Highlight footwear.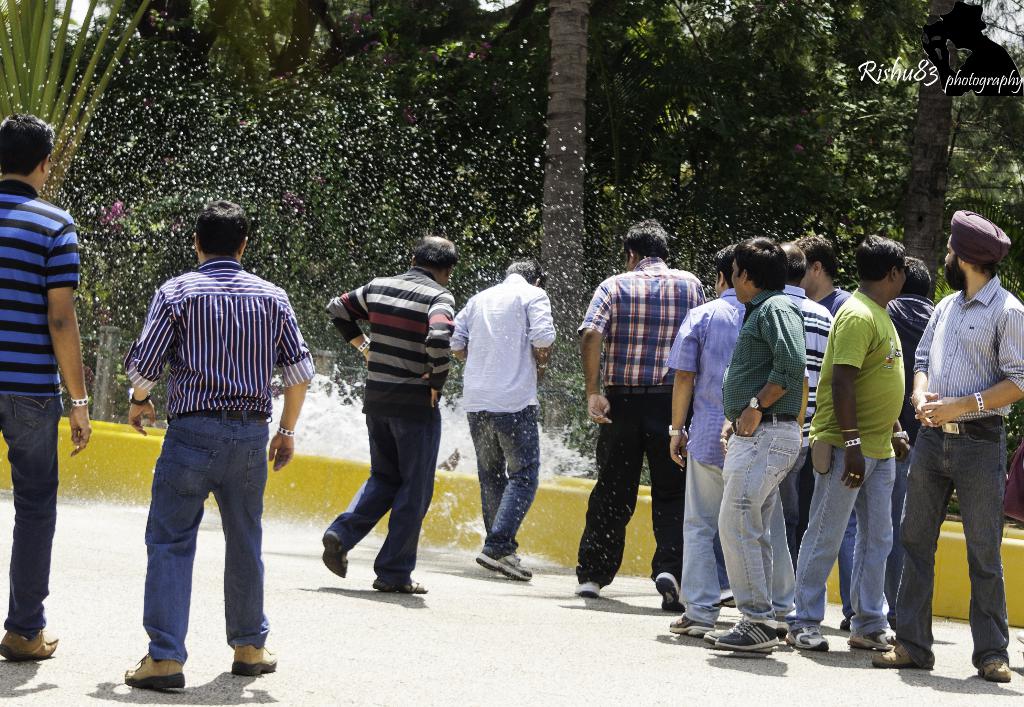
Highlighted region: [x1=468, y1=542, x2=530, y2=580].
